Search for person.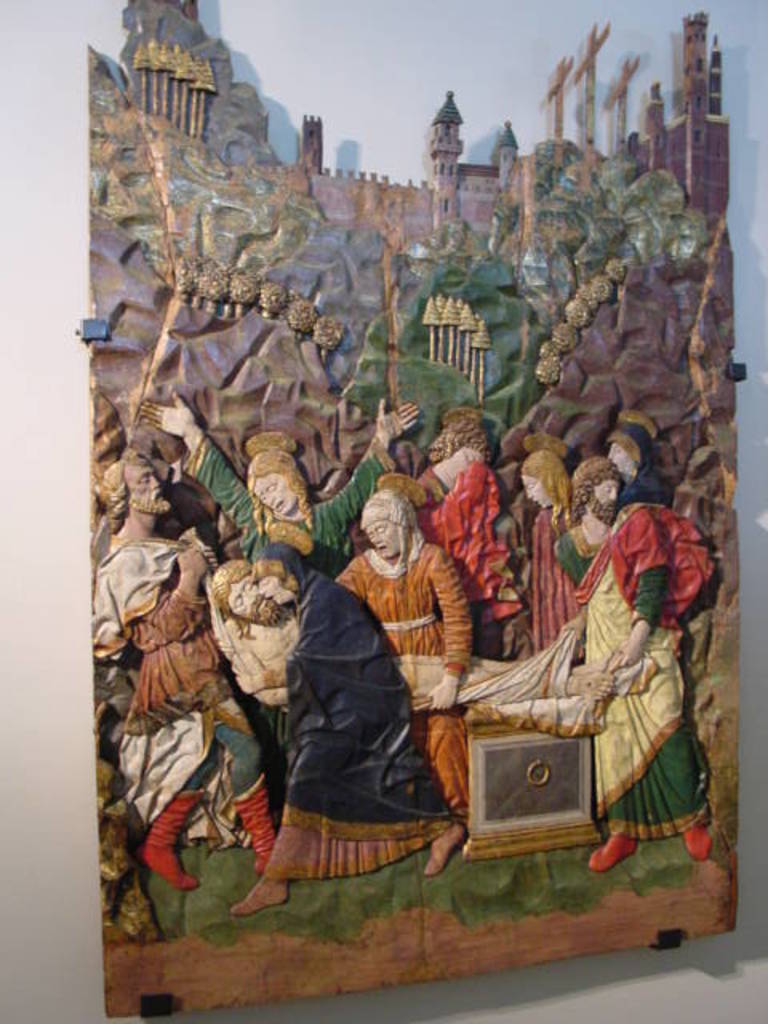
Found at (left=258, top=458, right=482, bottom=920).
